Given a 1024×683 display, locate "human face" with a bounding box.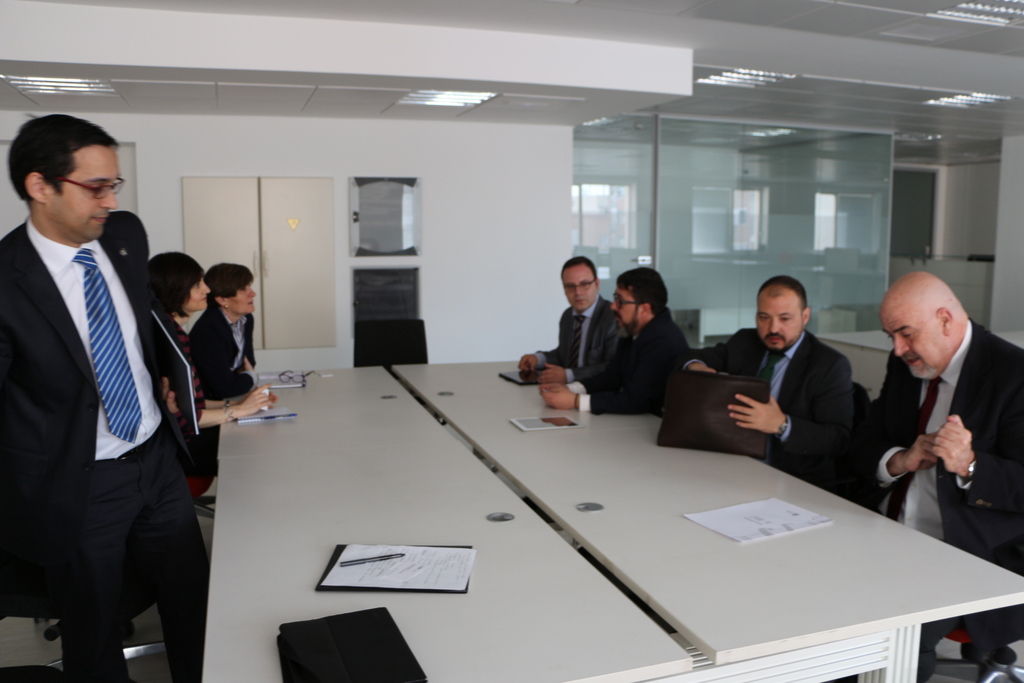
Located: x1=609, y1=290, x2=640, y2=327.
